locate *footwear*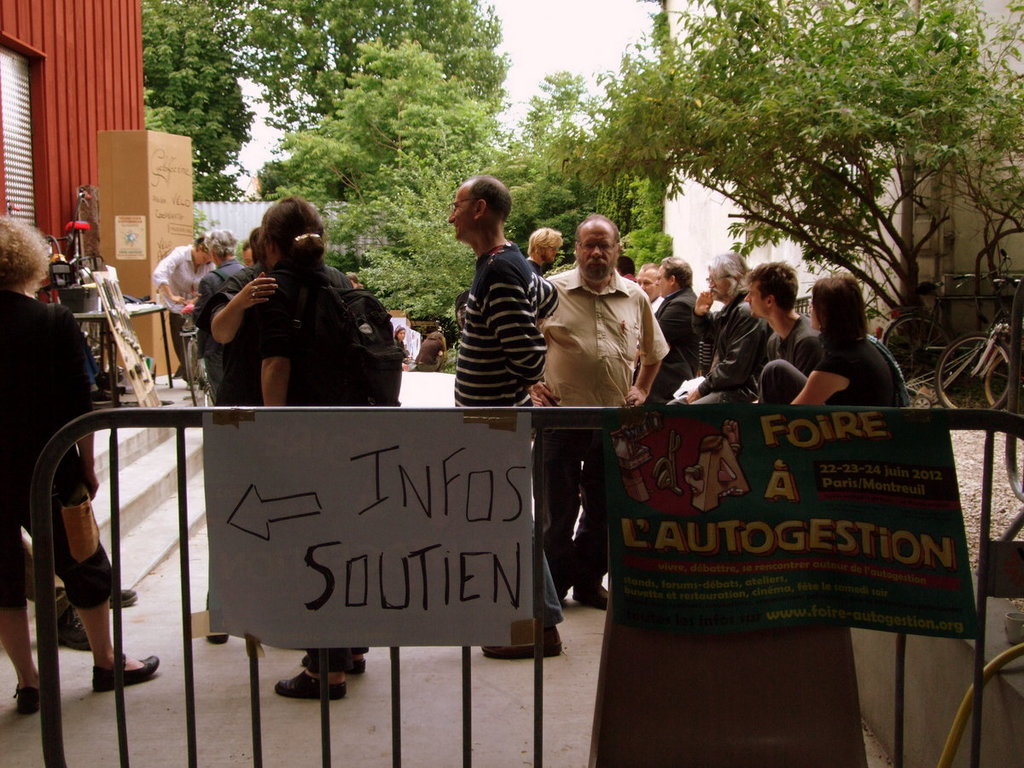
pyautogui.locateOnScreen(303, 651, 369, 667)
